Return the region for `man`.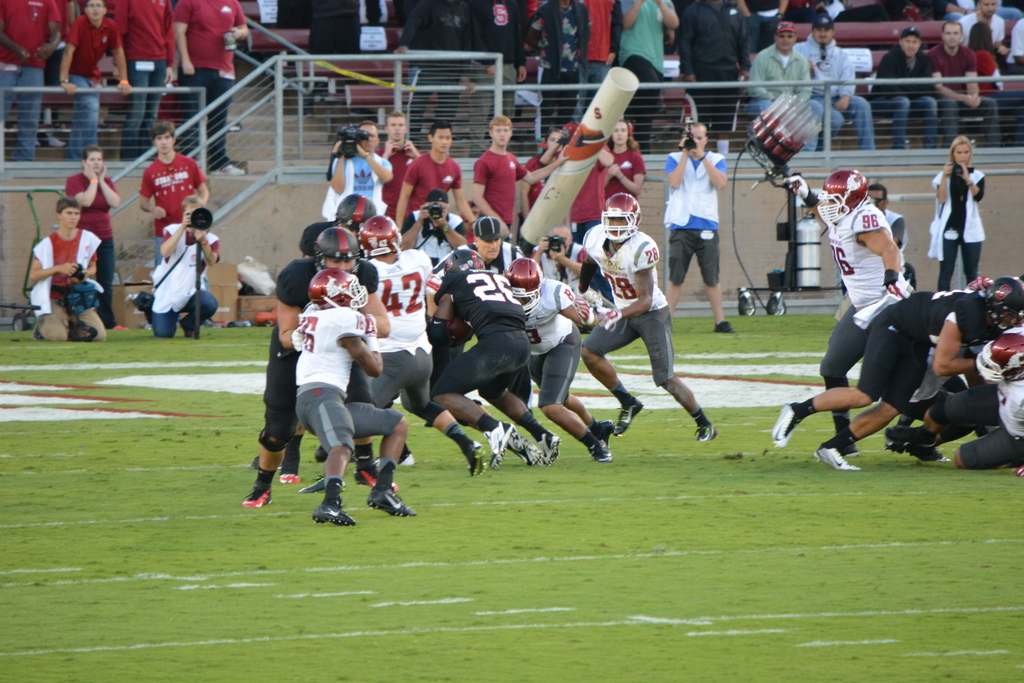
left=394, top=119, right=478, bottom=235.
